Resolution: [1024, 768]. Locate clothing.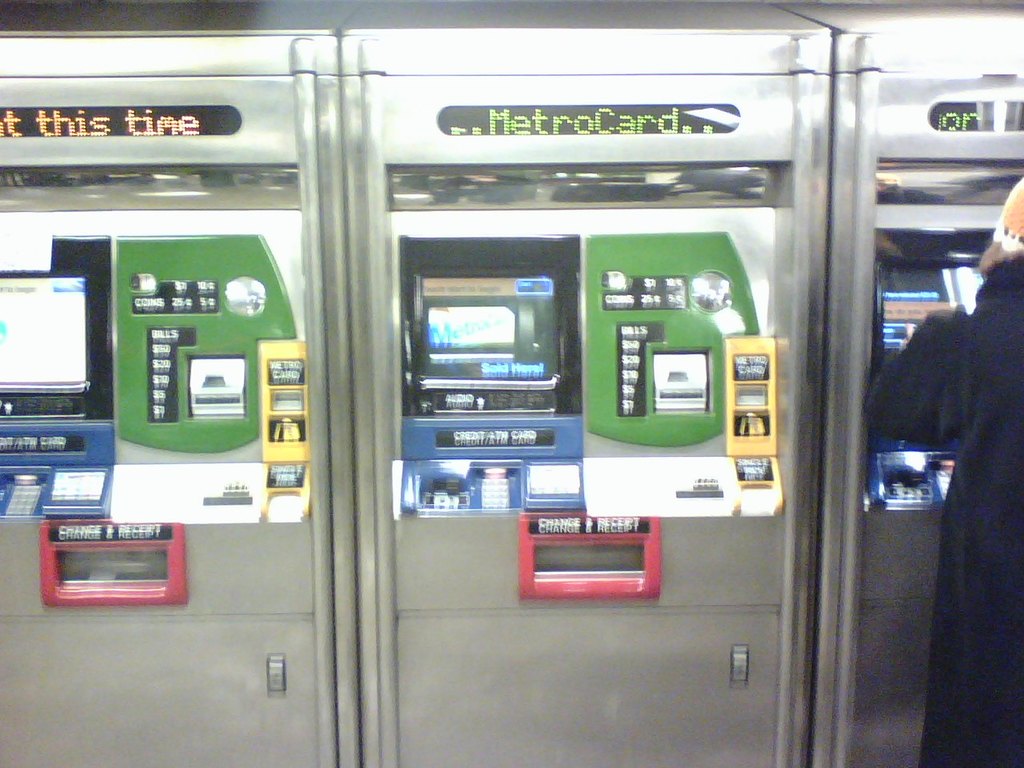
x1=867, y1=254, x2=1023, y2=767.
